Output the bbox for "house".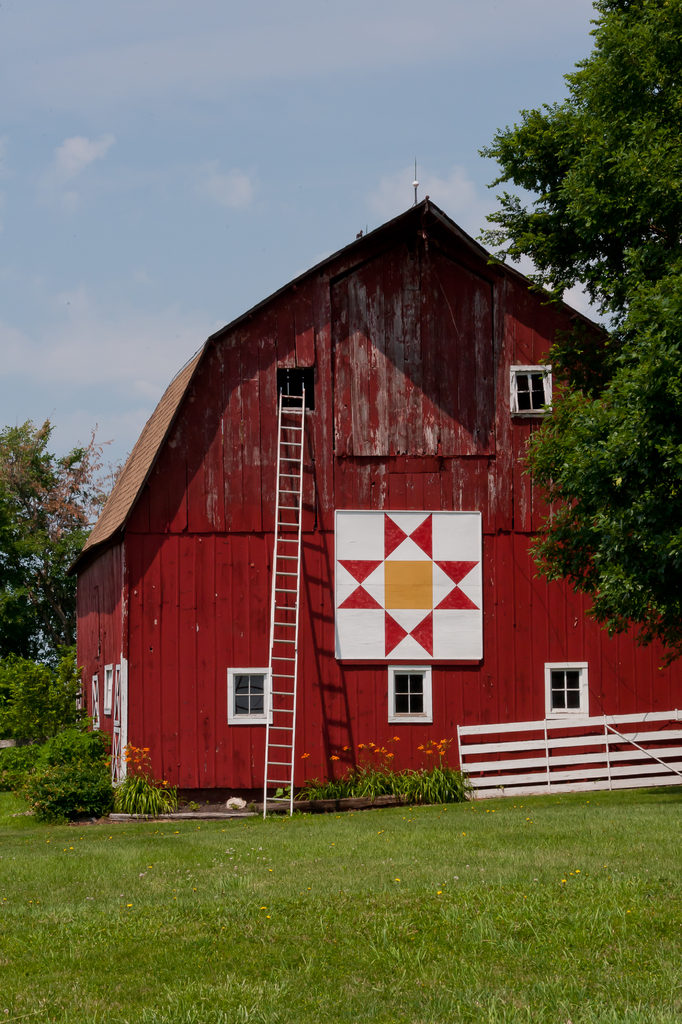
box=[92, 140, 576, 843].
